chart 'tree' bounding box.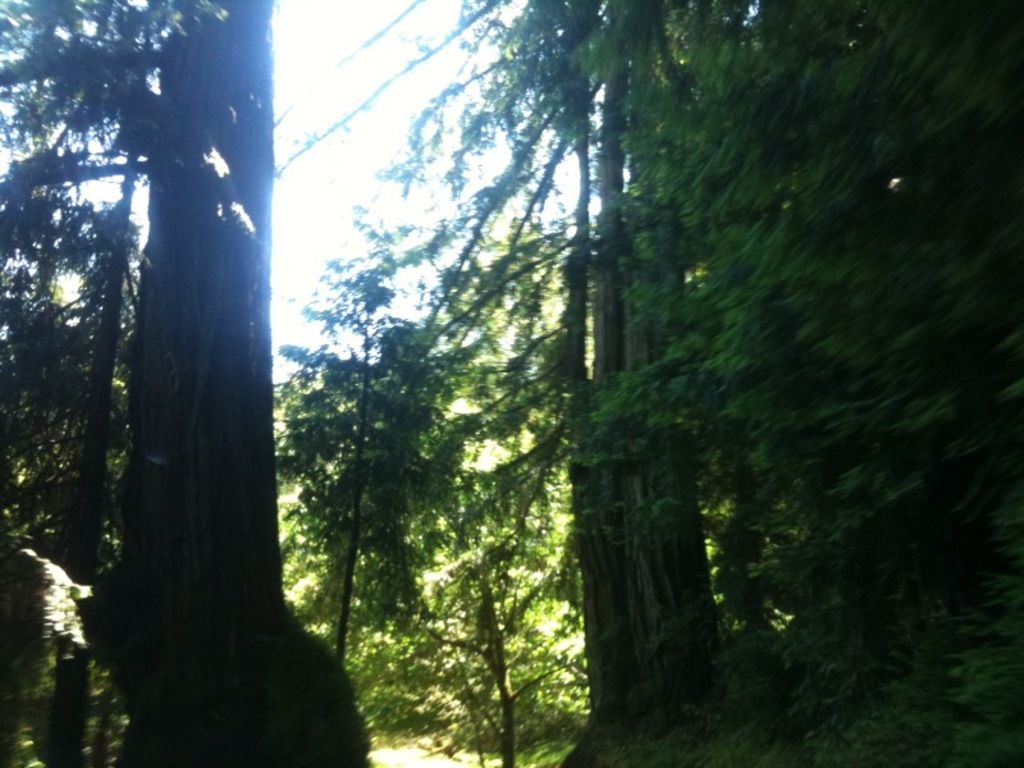
Charted: box(859, 0, 1023, 767).
